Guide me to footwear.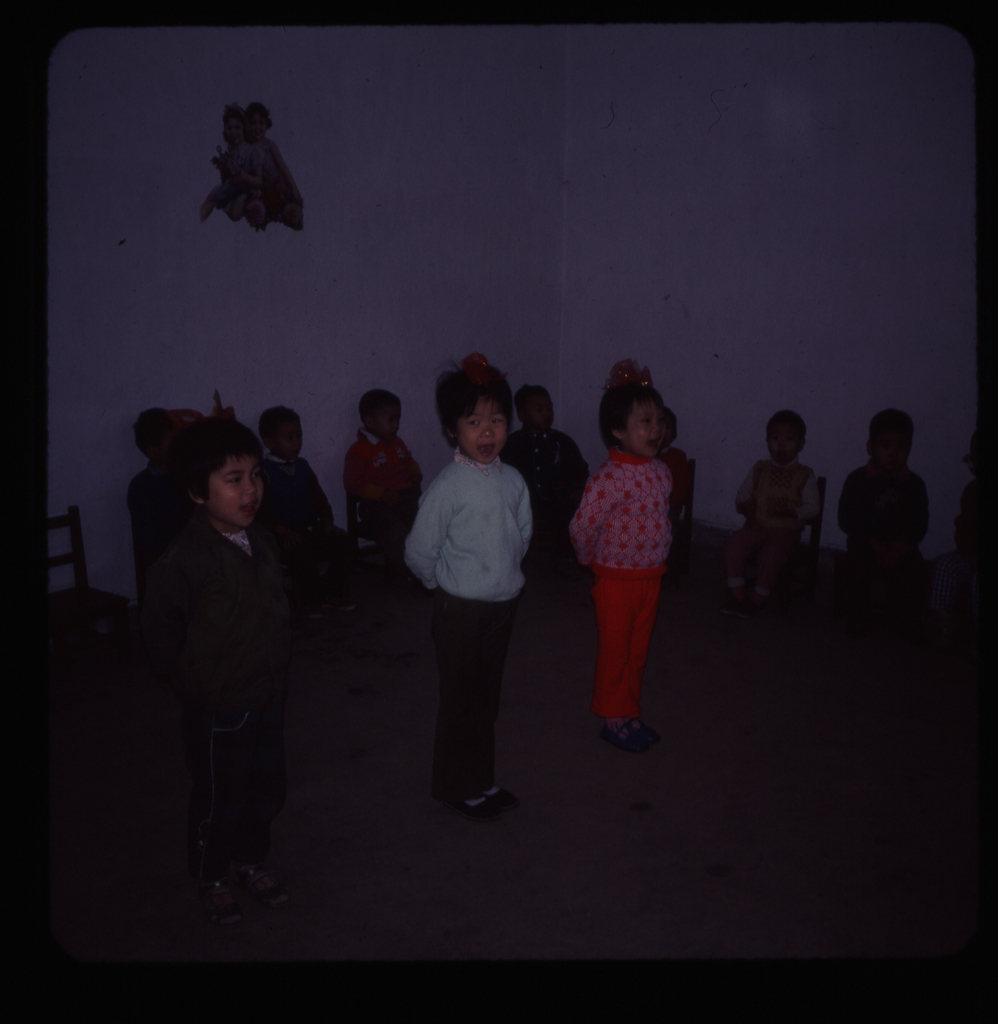
Guidance: 428 790 473 813.
